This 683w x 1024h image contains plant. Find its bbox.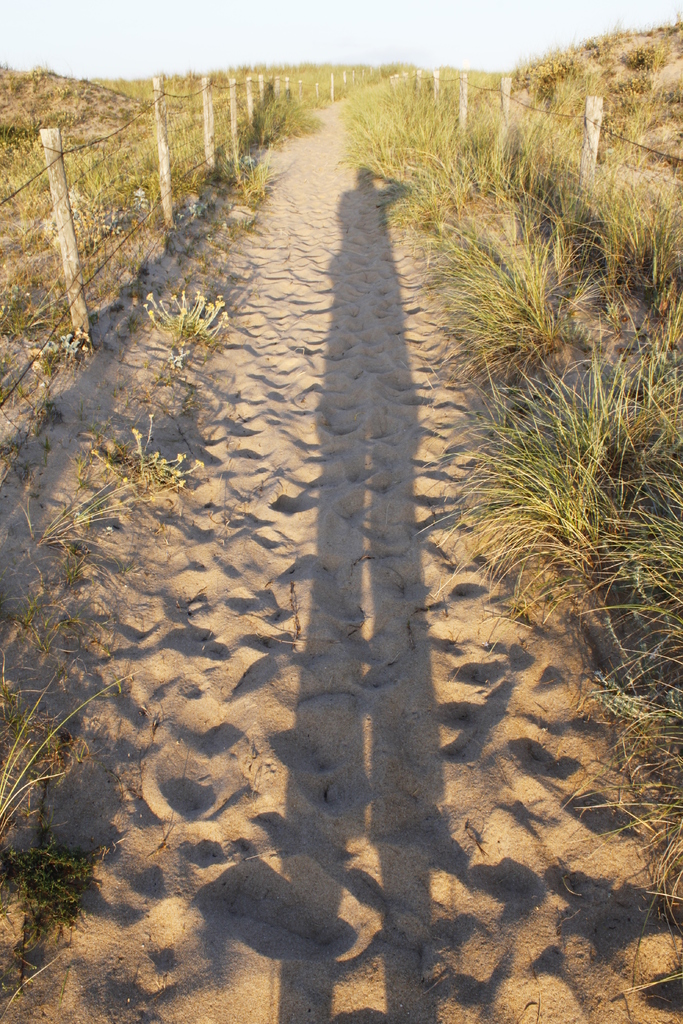
locate(560, 686, 682, 931).
